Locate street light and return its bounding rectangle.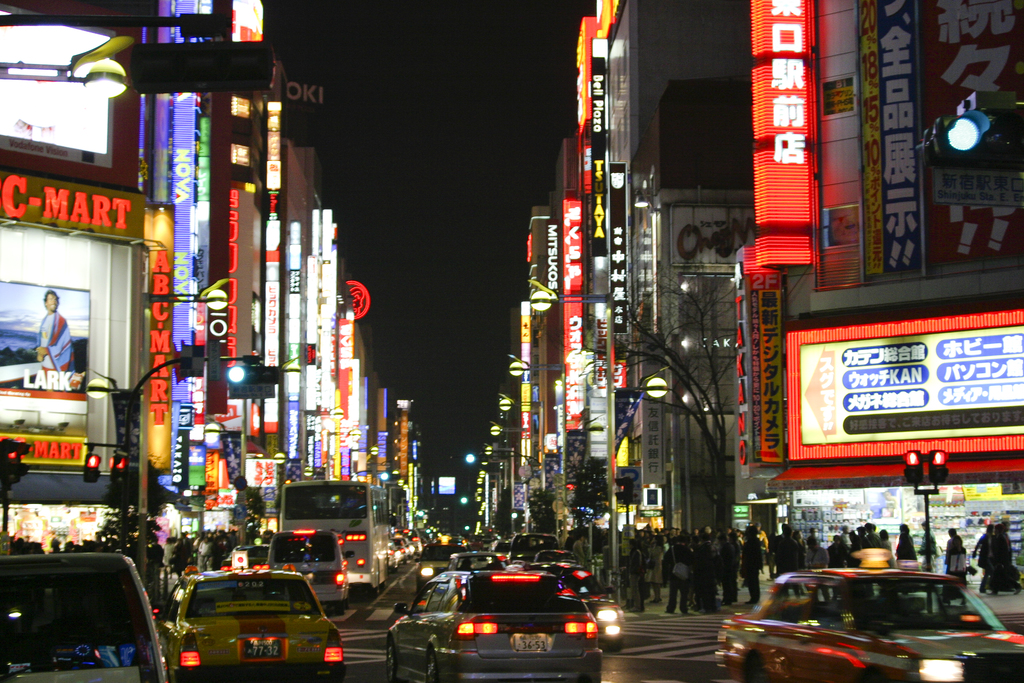
<box>322,423,365,478</box>.
